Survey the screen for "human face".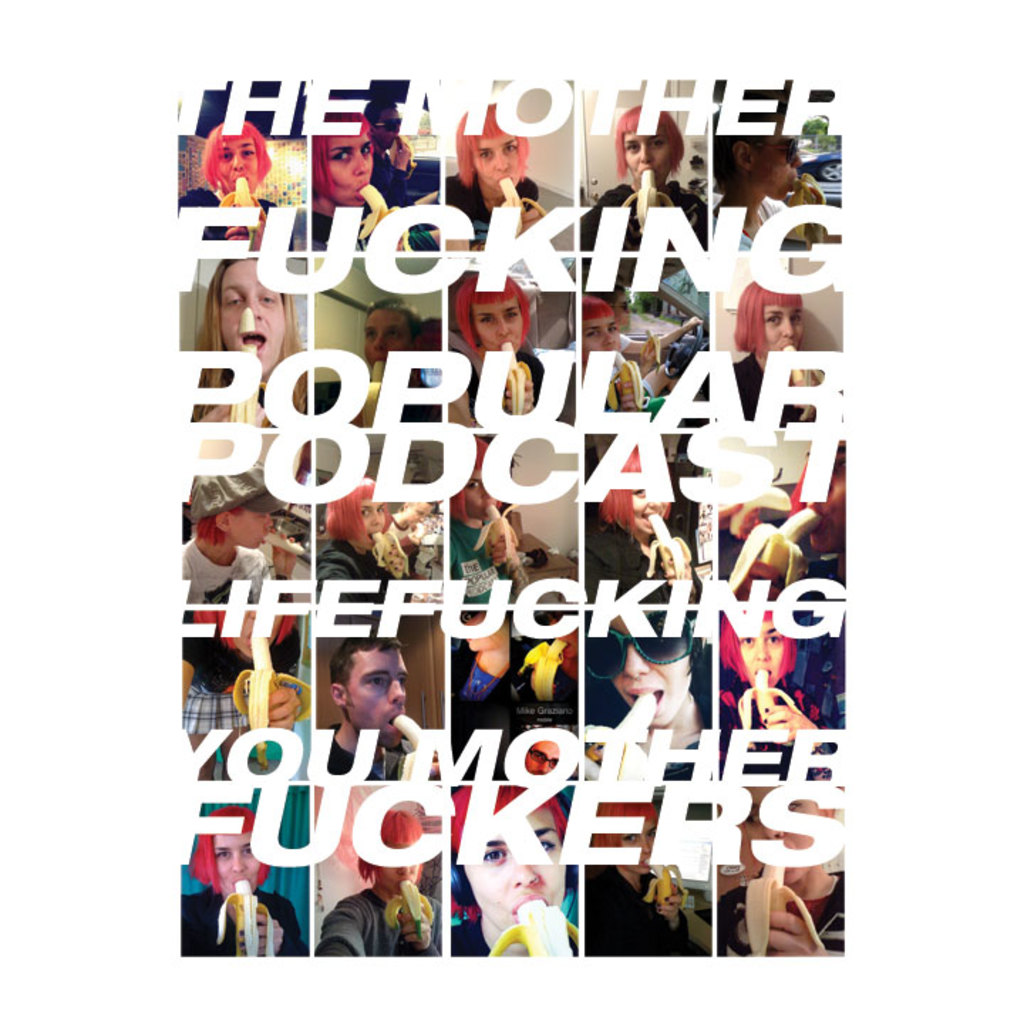
Survey found: [765,299,801,351].
